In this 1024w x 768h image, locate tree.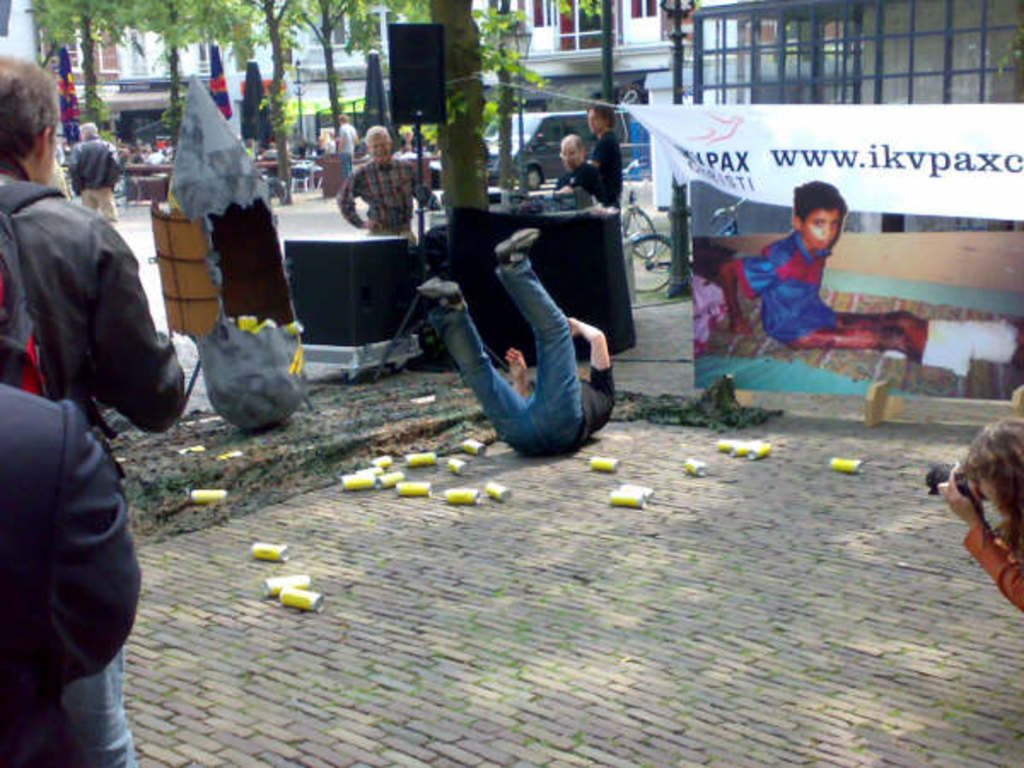
Bounding box: <region>31, 0, 131, 128</region>.
